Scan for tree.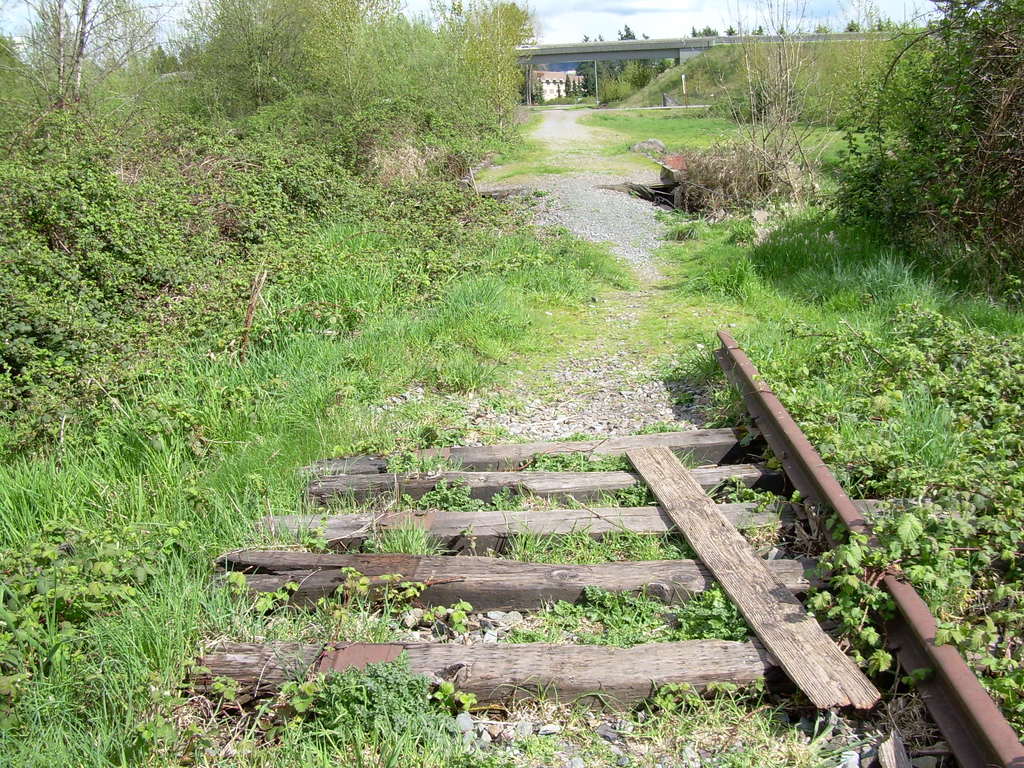
Scan result: bbox(577, 35, 591, 76).
